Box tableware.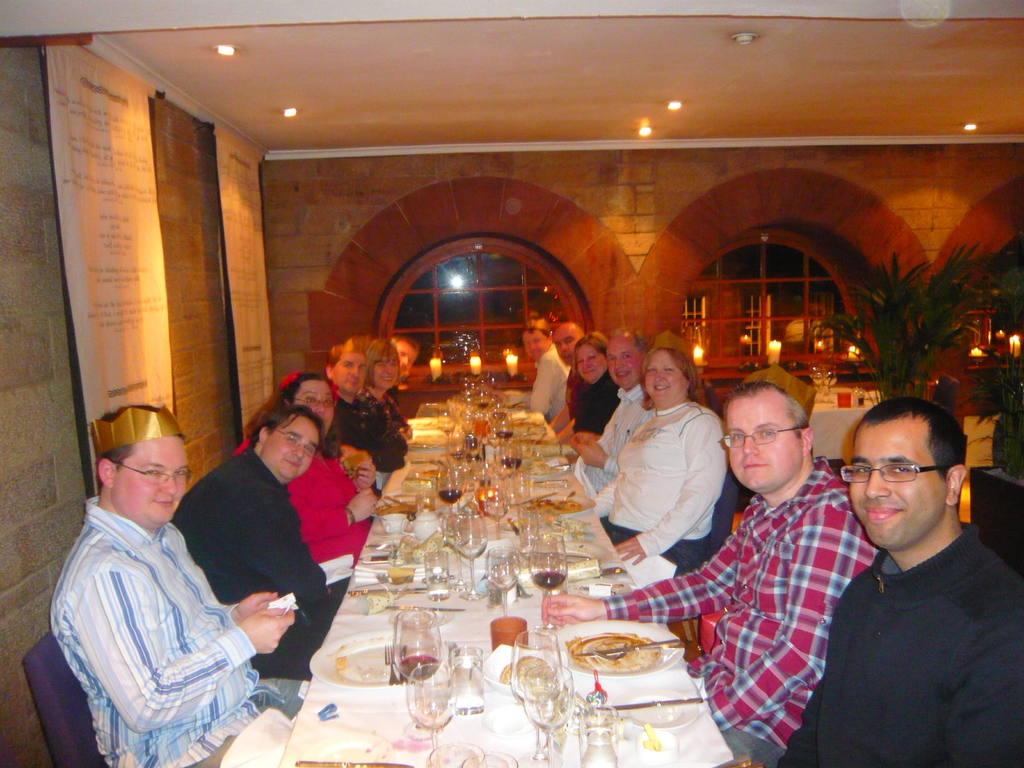
812, 368, 836, 395.
